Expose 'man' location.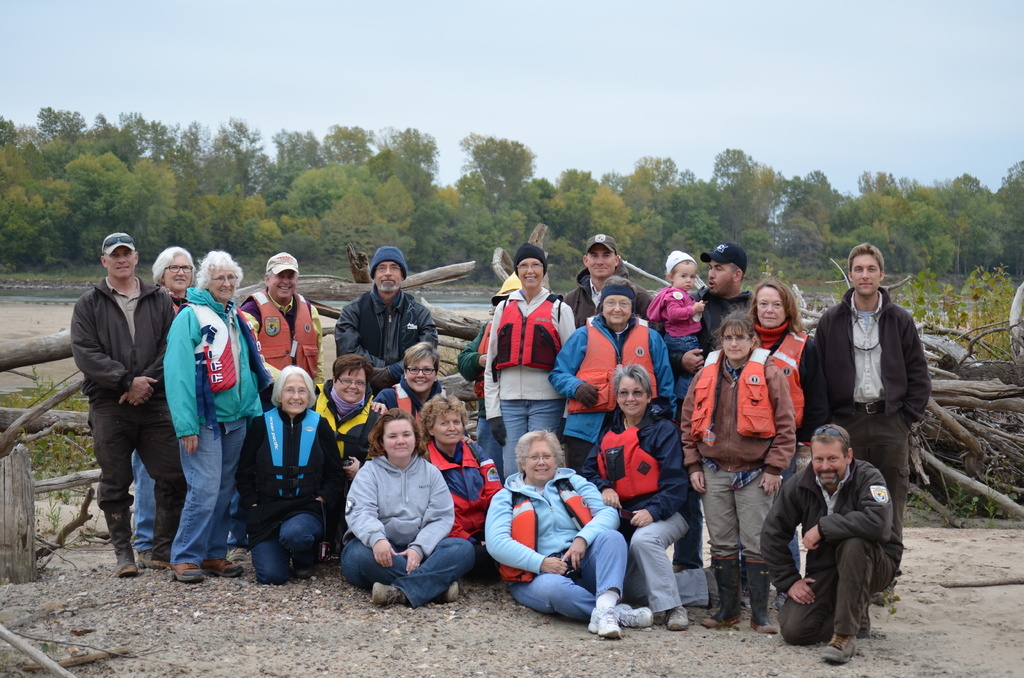
Exposed at region(71, 232, 188, 576).
